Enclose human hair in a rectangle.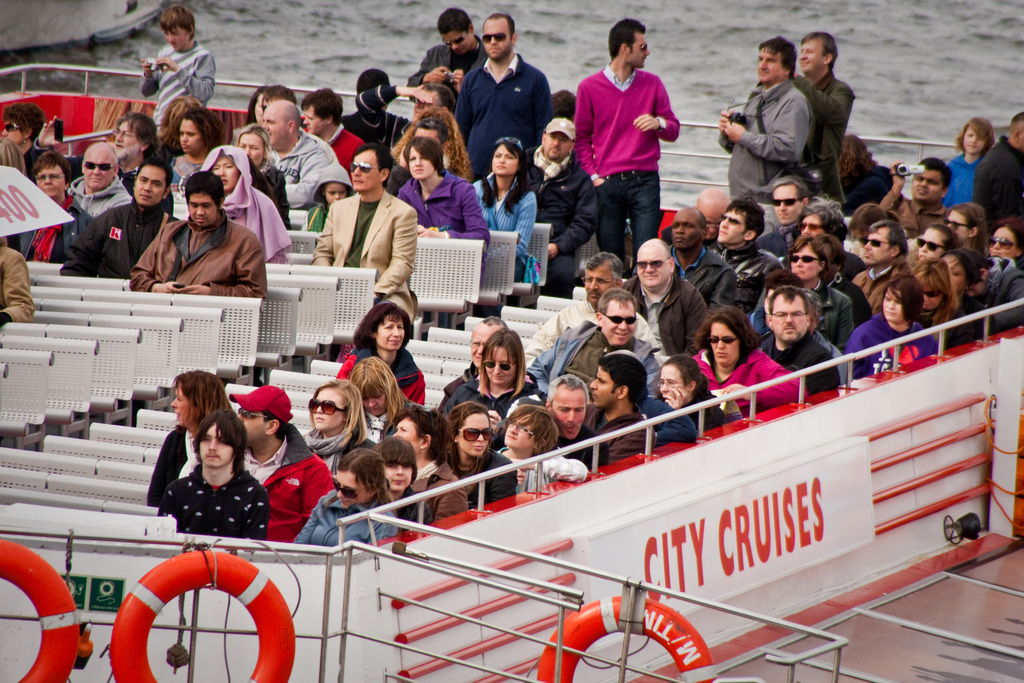
bbox=(131, 152, 173, 201).
